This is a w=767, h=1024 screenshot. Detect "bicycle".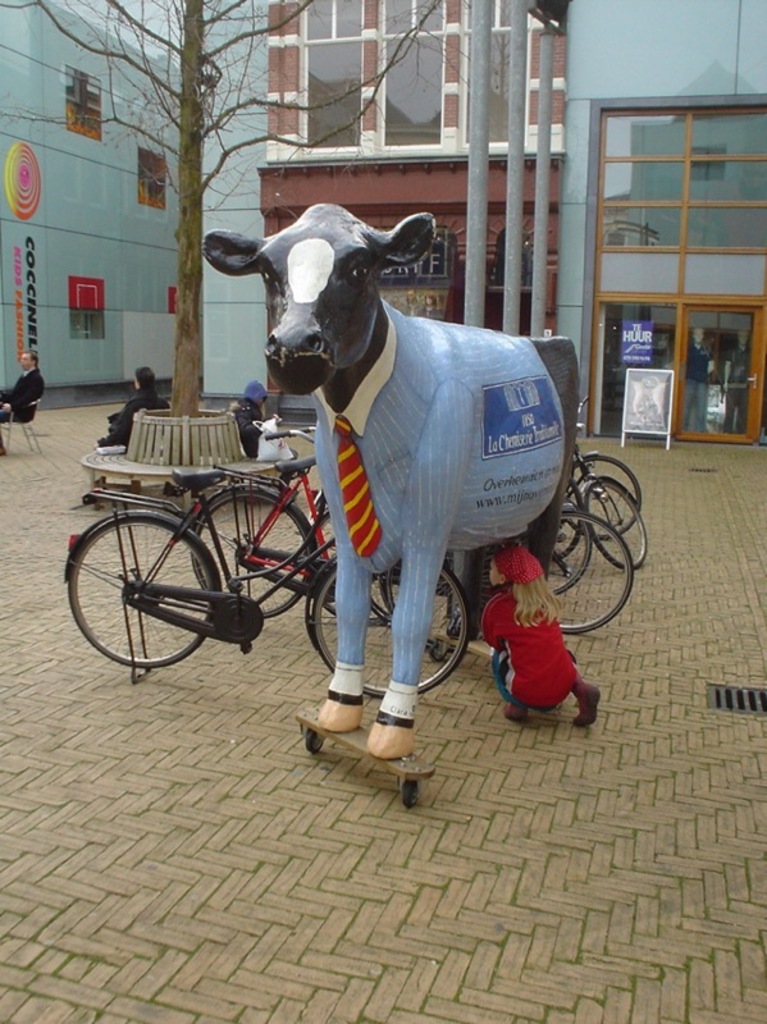
detection(64, 453, 480, 722).
